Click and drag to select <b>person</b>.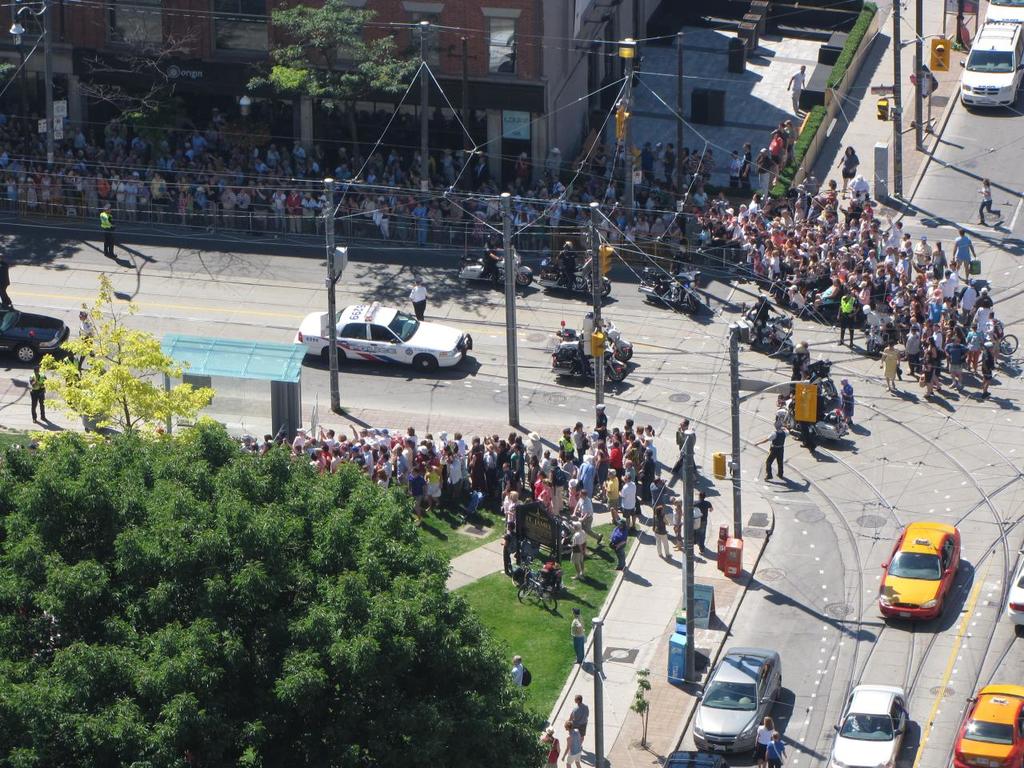
Selection: x1=765, y1=727, x2=791, y2=767.
